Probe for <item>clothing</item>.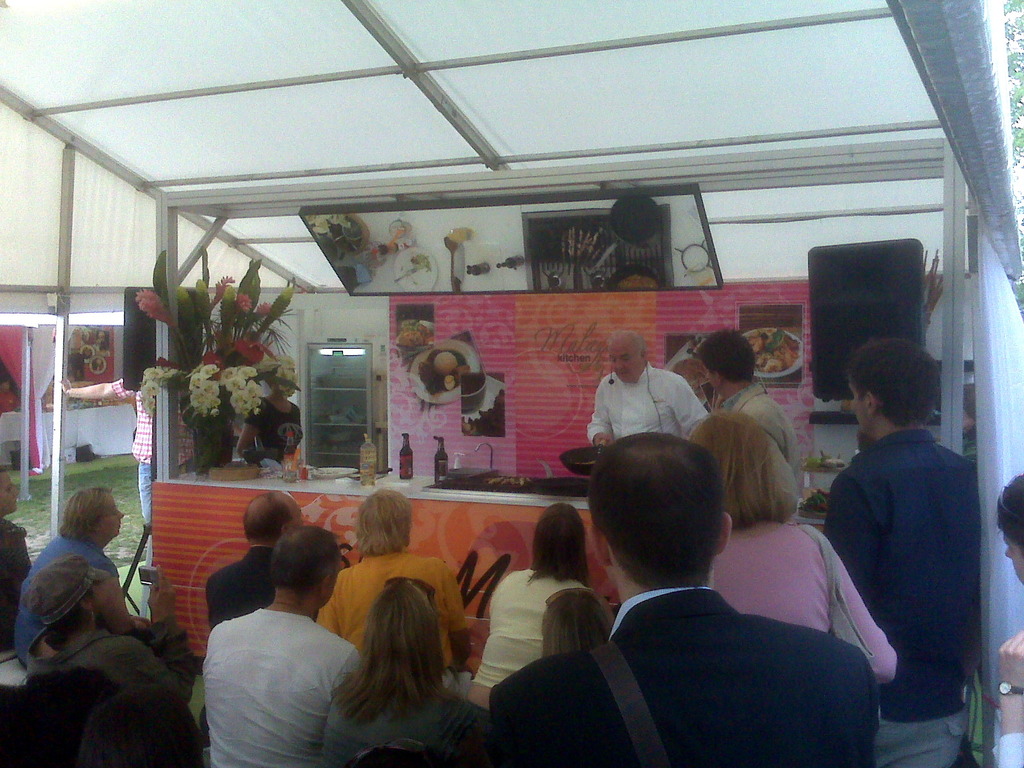
Probe result: (x1=580, y1=367, x2=711, y2=438).
